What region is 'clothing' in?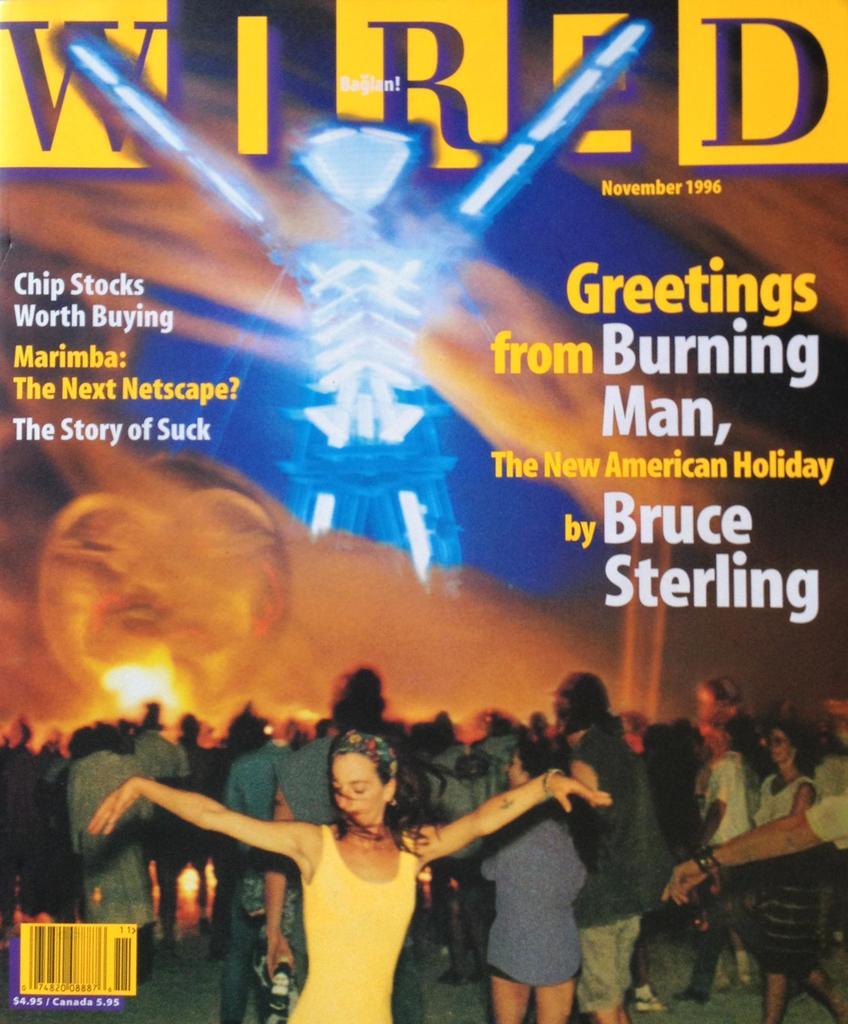
{"left": 274, "top": 827, "right": 421, "bottom": 1023}.
